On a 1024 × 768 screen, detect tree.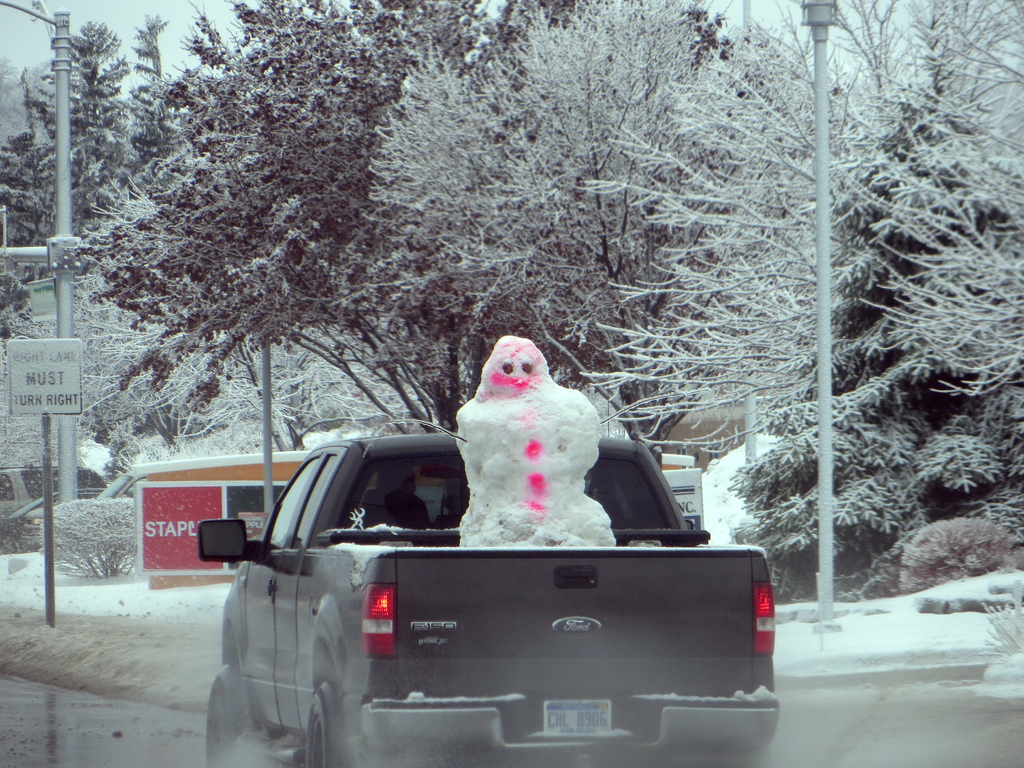
box=[0, 13, 141, 244].
